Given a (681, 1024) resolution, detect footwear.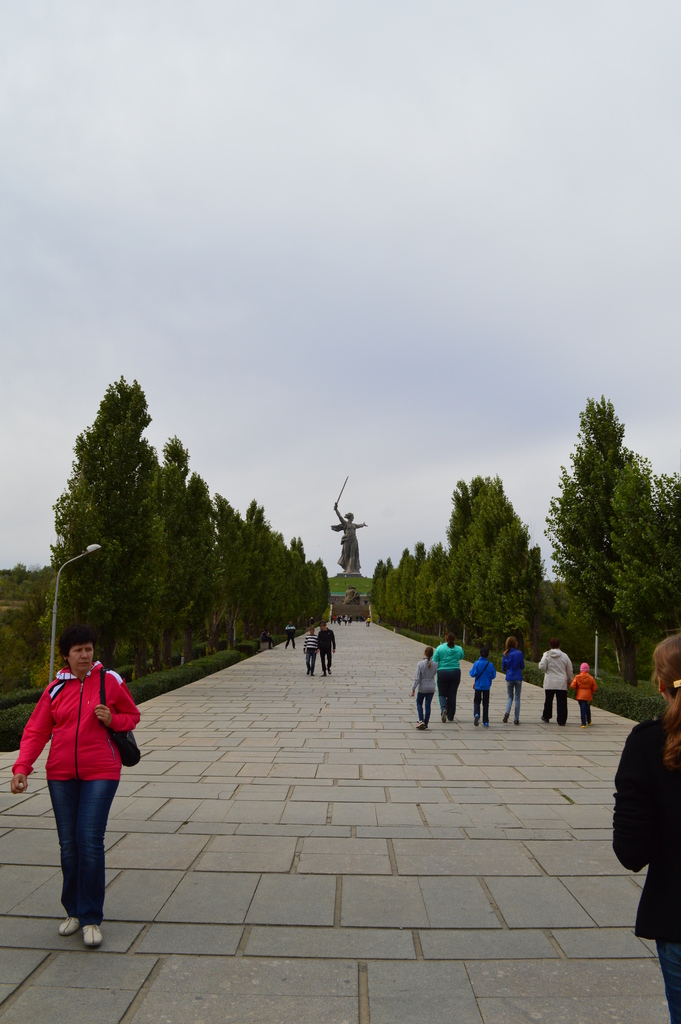
region(76, 918, 104, 954).
